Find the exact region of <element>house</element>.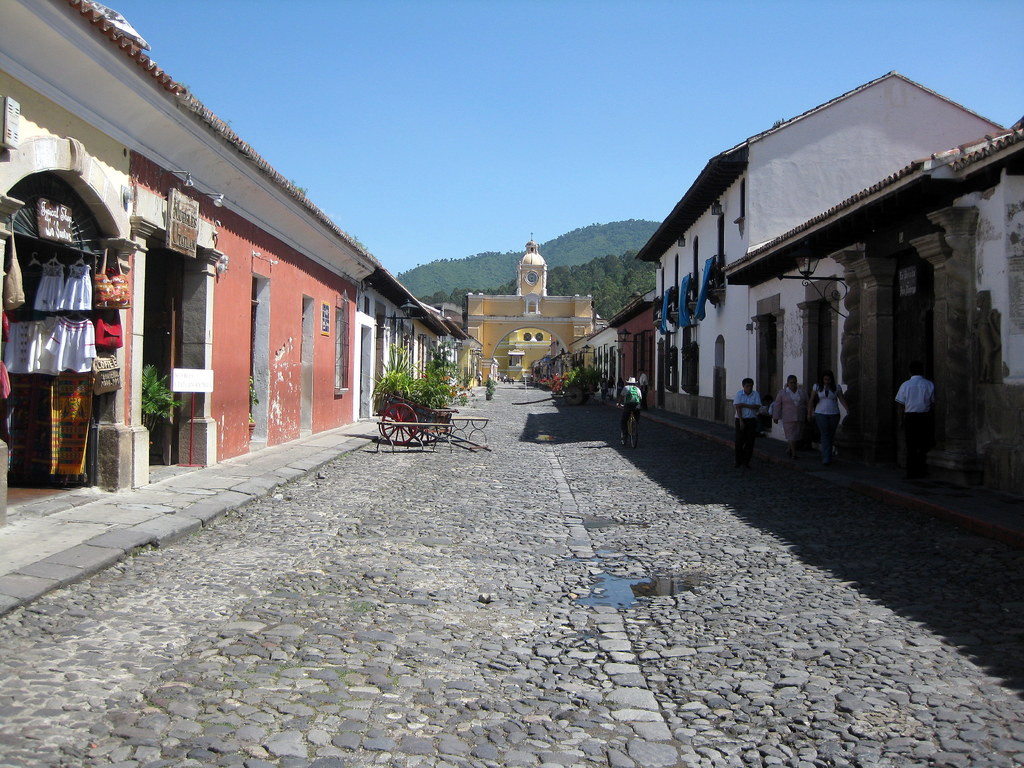
Exact region: (left=644, top=60, right=1023, bottom=460).
